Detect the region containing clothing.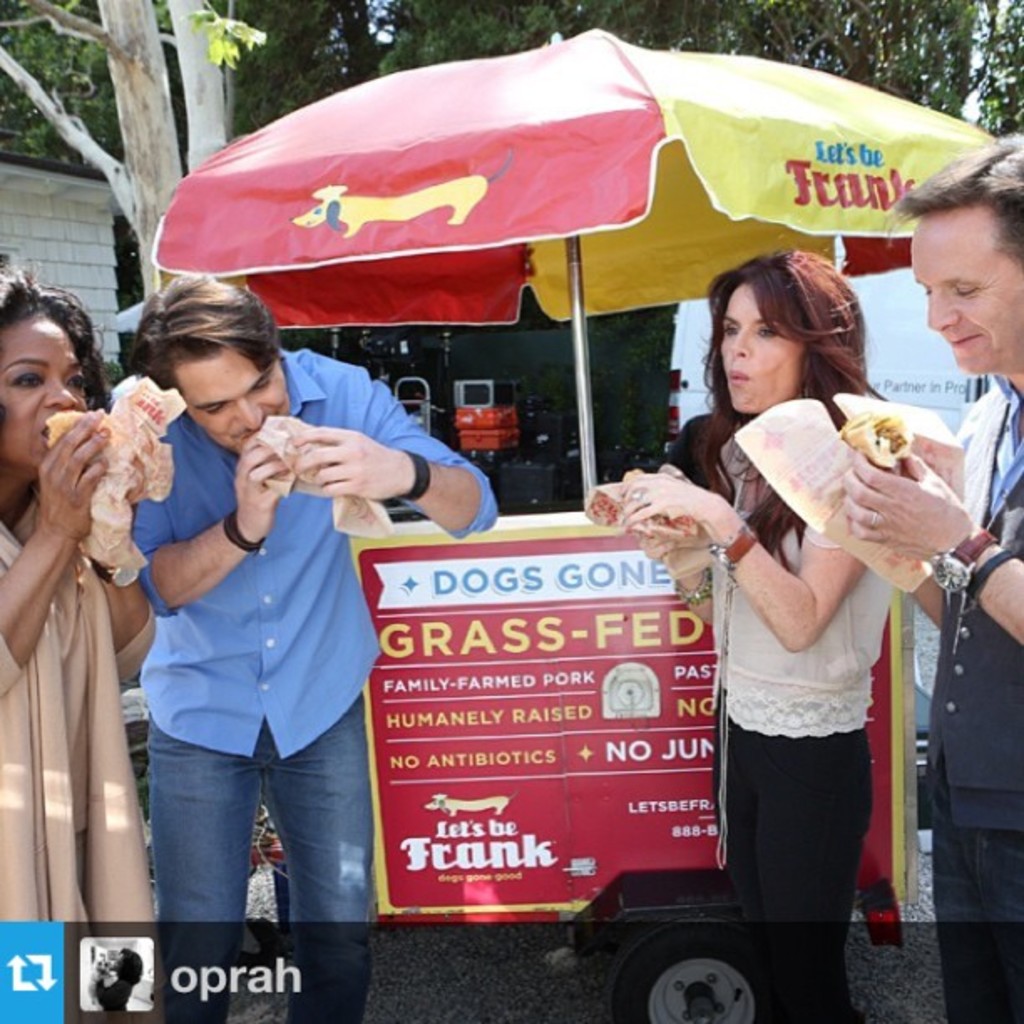
l=910, t=358, r=1022, b=1022.
